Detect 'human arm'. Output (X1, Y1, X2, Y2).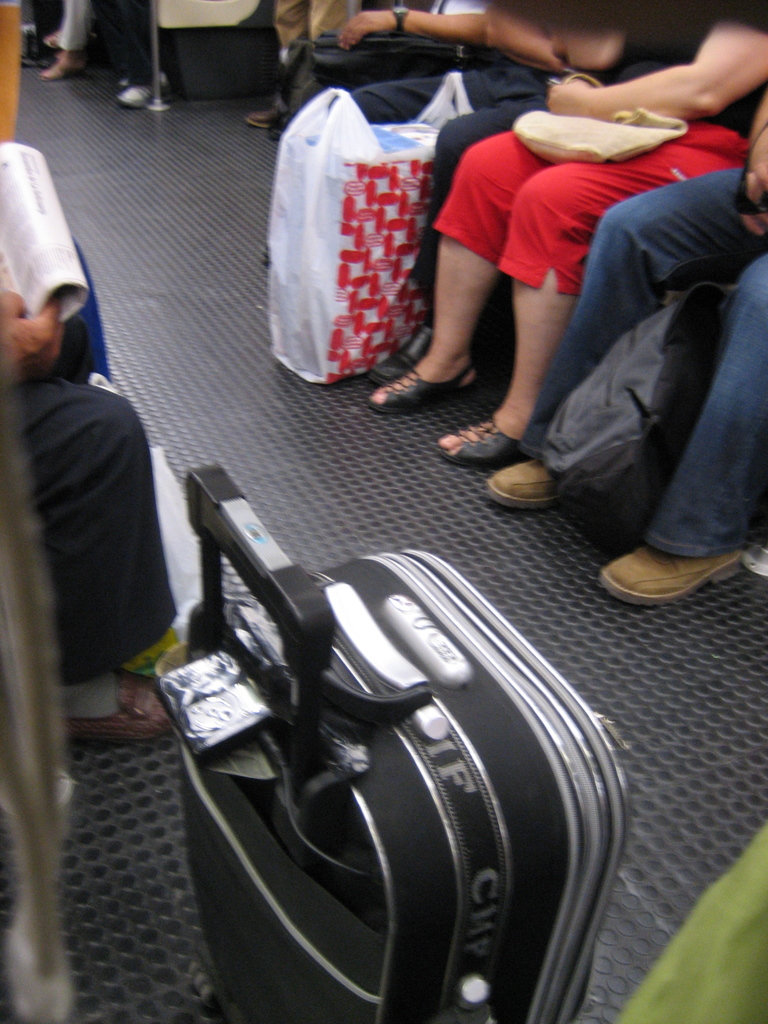
(0, 0, 16, 143).
